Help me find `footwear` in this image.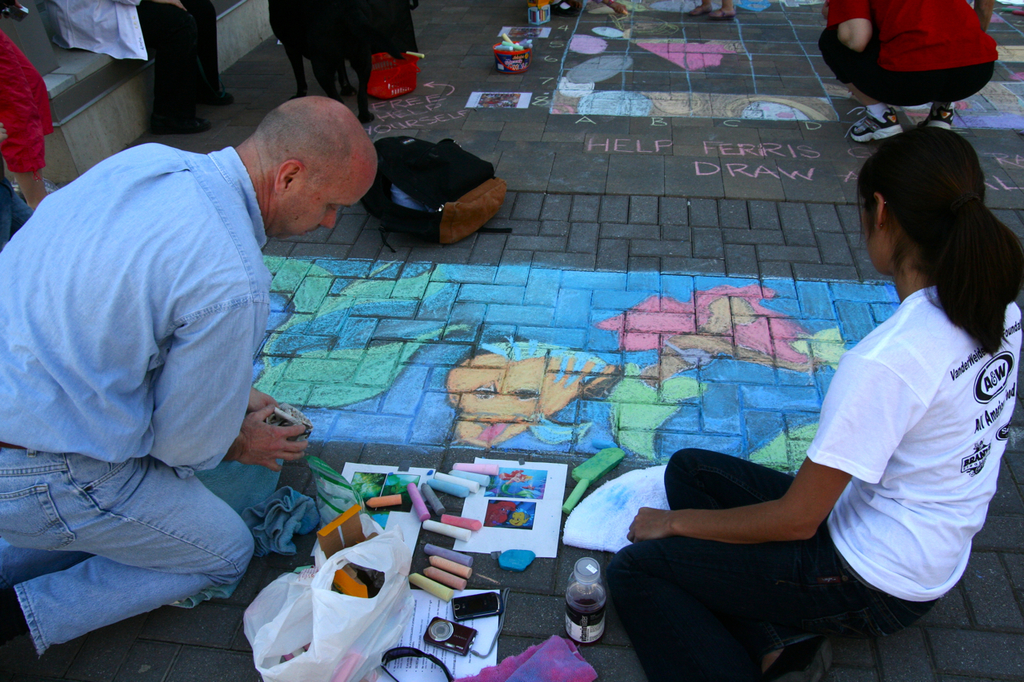
Found it: x1=917 y1=106 x2=954 y2=128.
